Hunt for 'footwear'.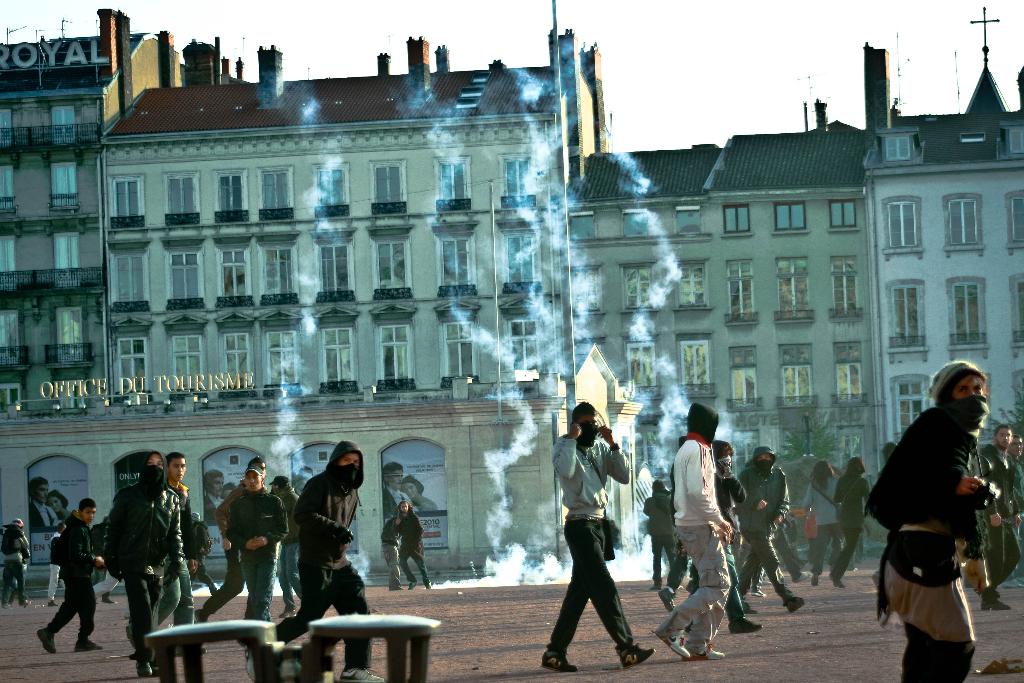
Hunted down at bbox(689, 647, 724, 662).
